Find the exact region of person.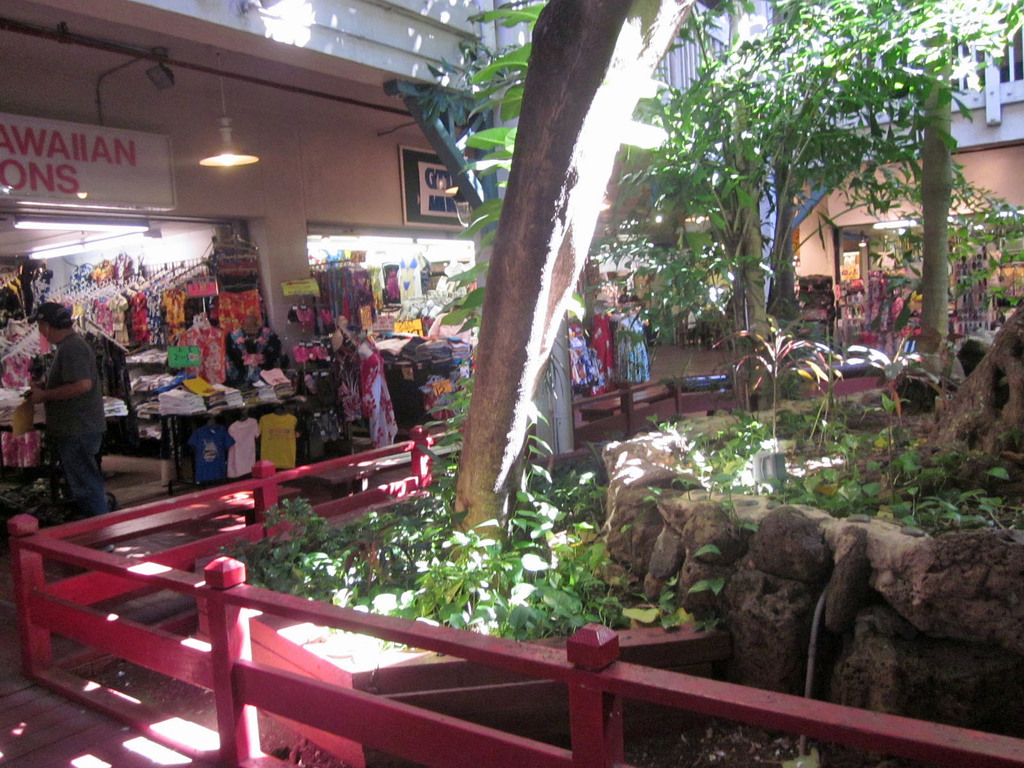
Exact region: 28/278/118/534.
